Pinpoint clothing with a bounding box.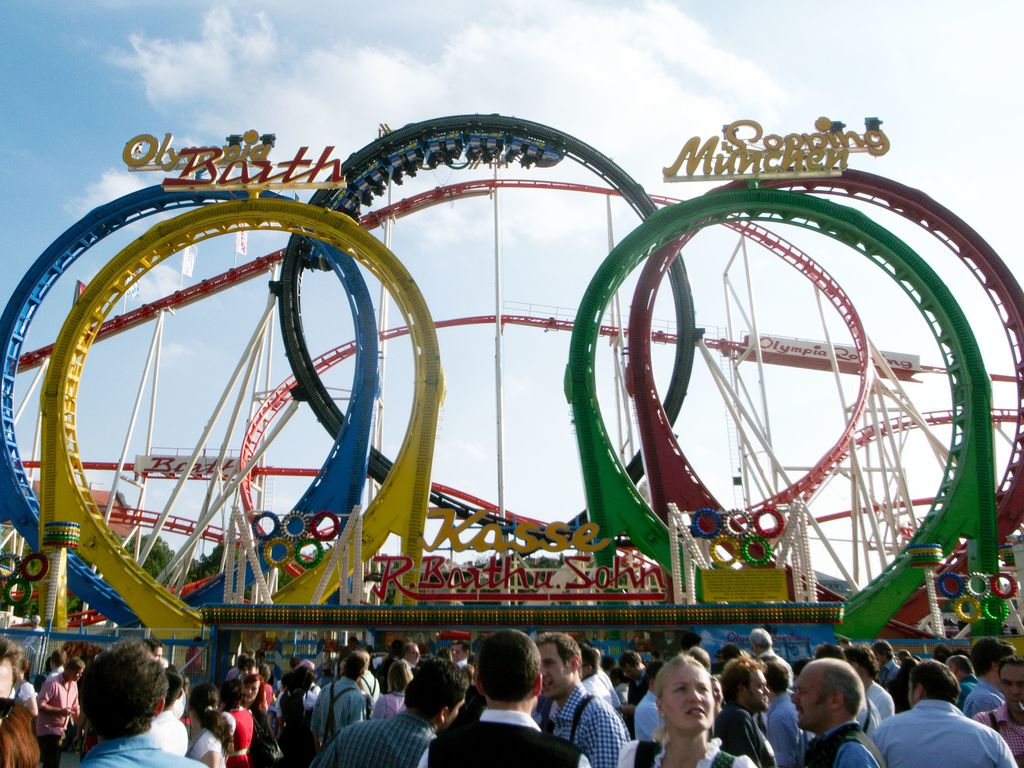
locate(958, 671, 979, 710).
